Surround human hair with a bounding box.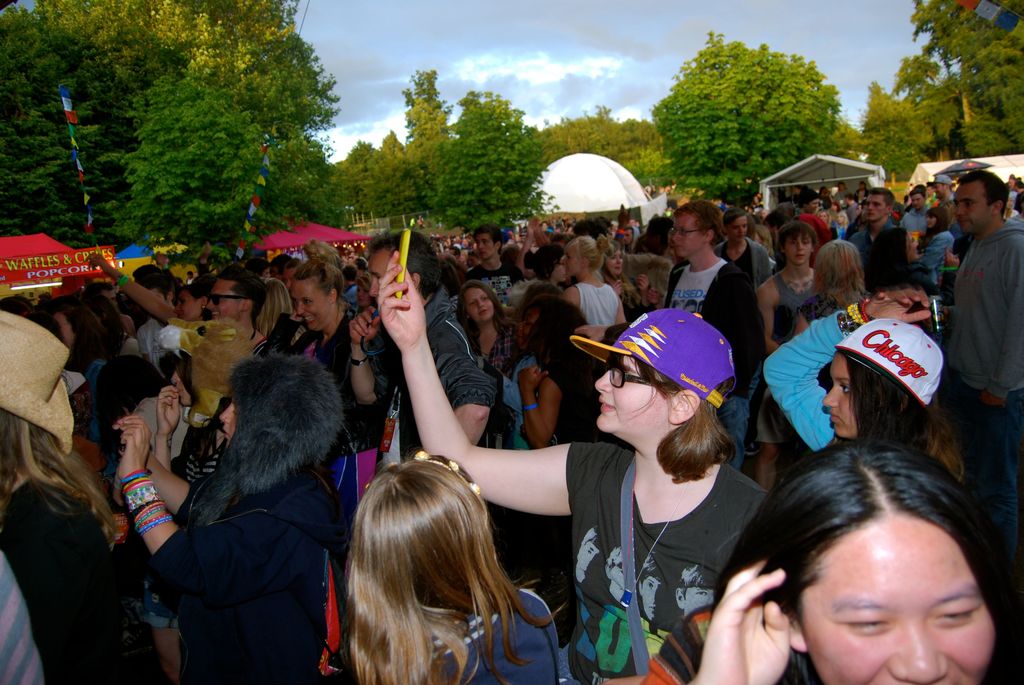
1016 192 1023 212.
